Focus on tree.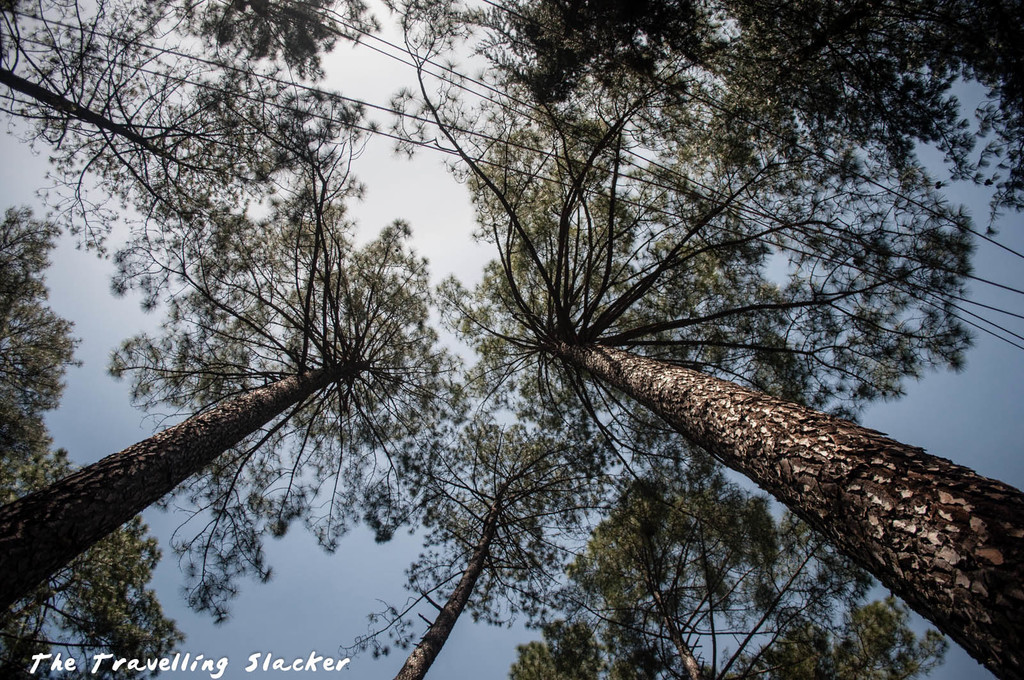
Focused at detection(0, 172, 479, 634).
